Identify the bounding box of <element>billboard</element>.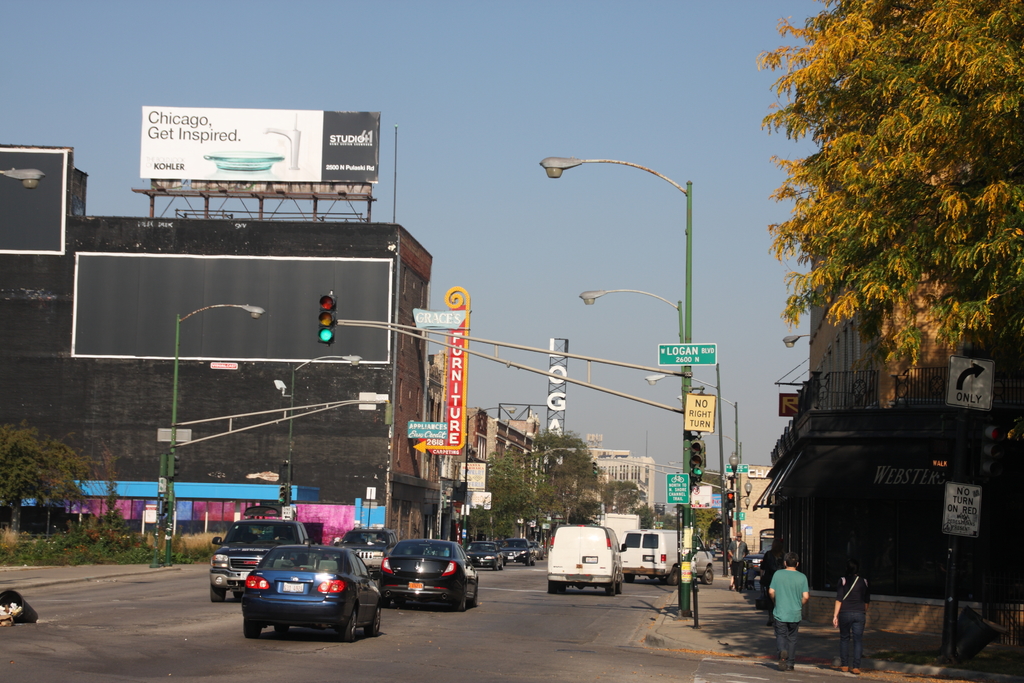
[459, 458, 486, 486].
